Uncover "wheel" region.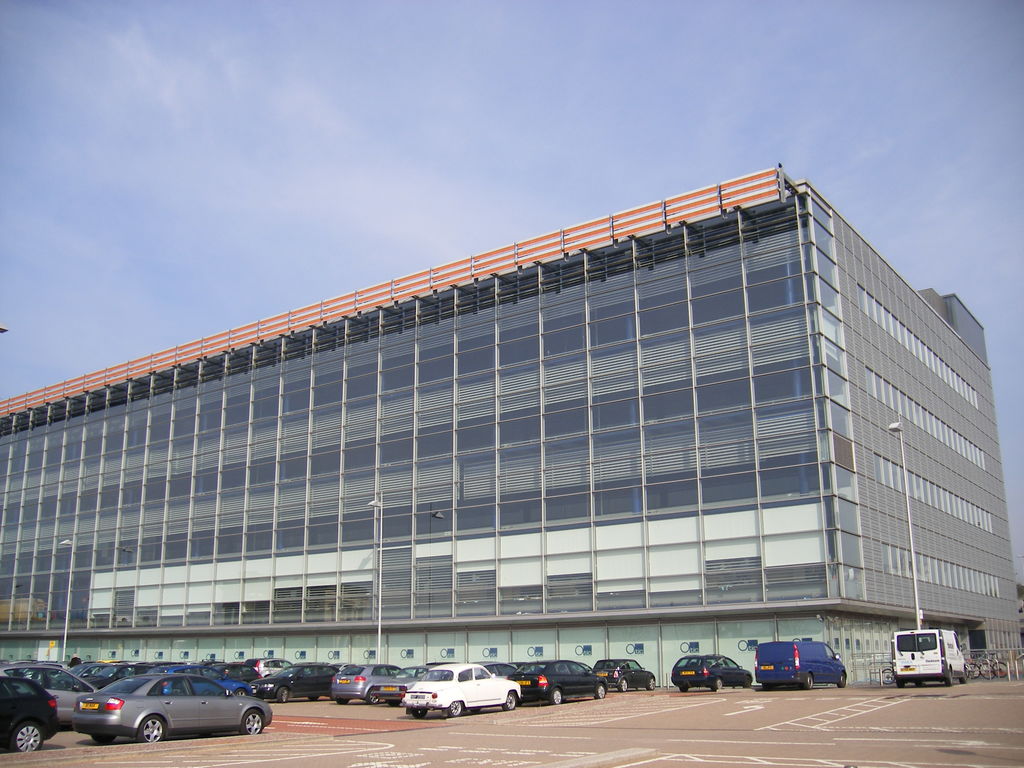
Uncovered: locate(17, 723, 44, 753).
